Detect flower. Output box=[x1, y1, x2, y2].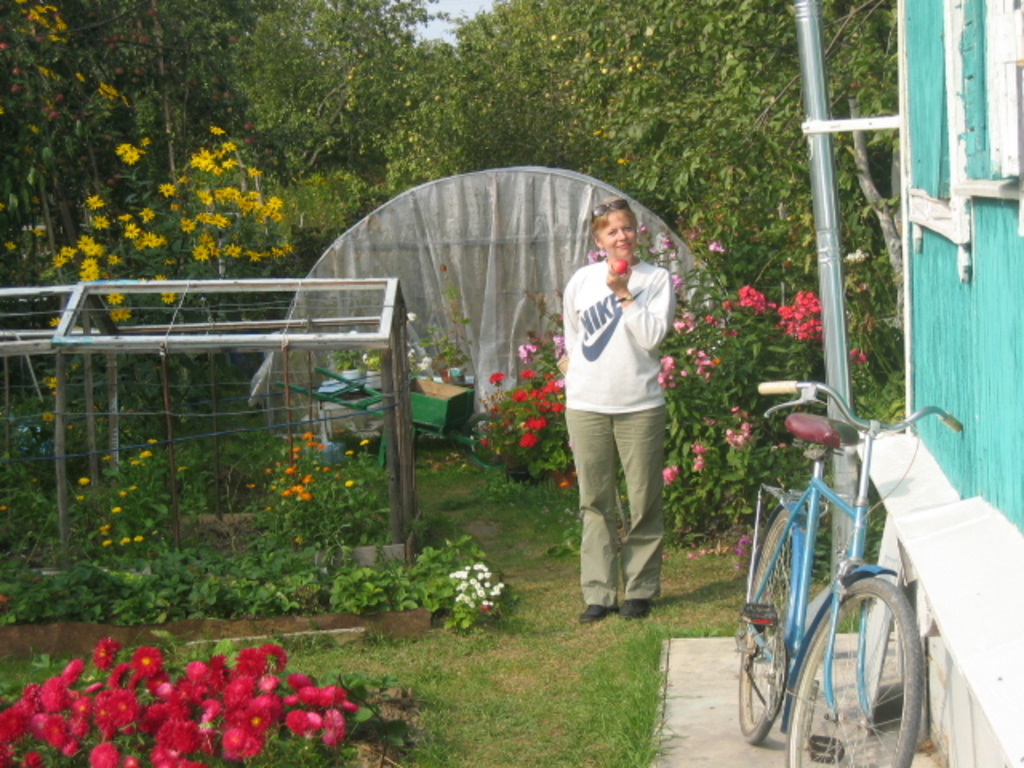
box=[581, 243, 606, 261].
